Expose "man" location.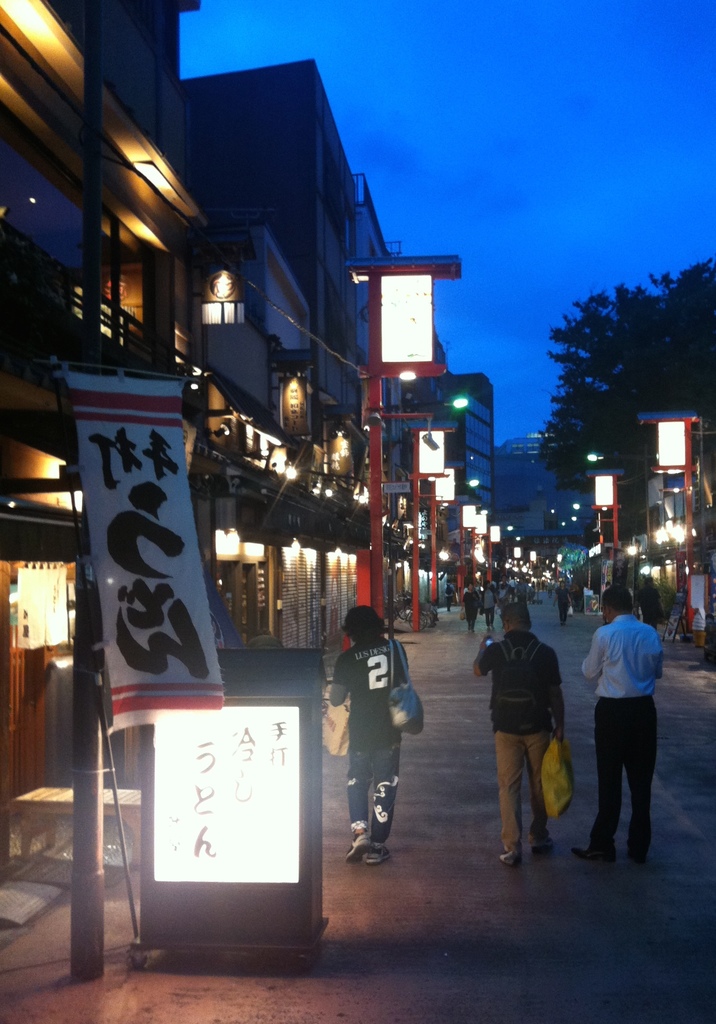
Exposed at l=634, t=575, r=667, b=631.
